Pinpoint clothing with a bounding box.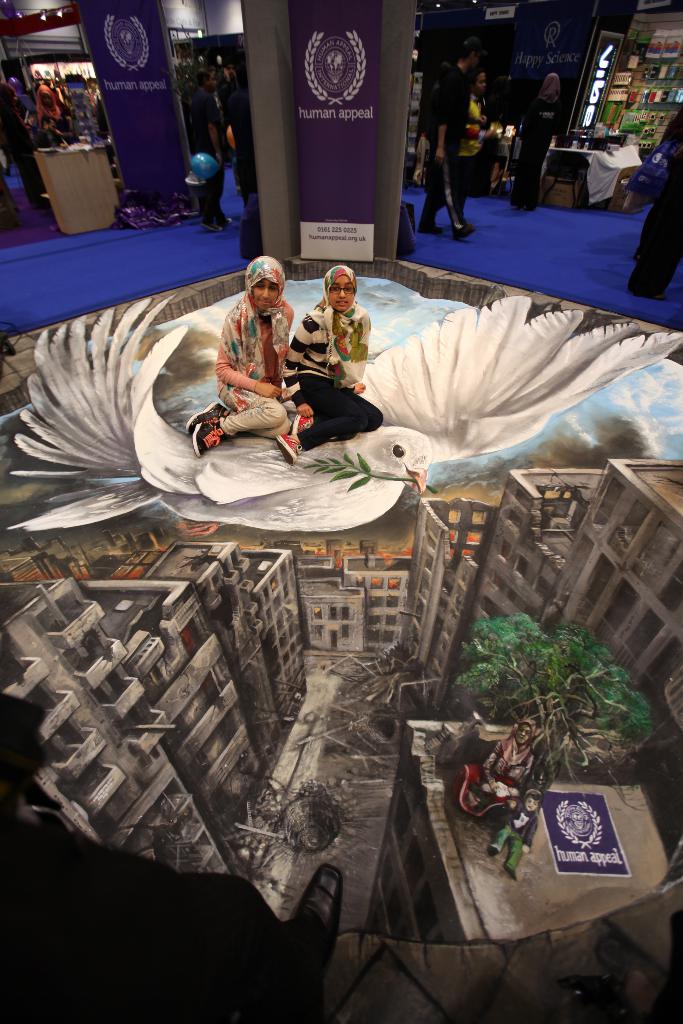
471:93:492:182.
